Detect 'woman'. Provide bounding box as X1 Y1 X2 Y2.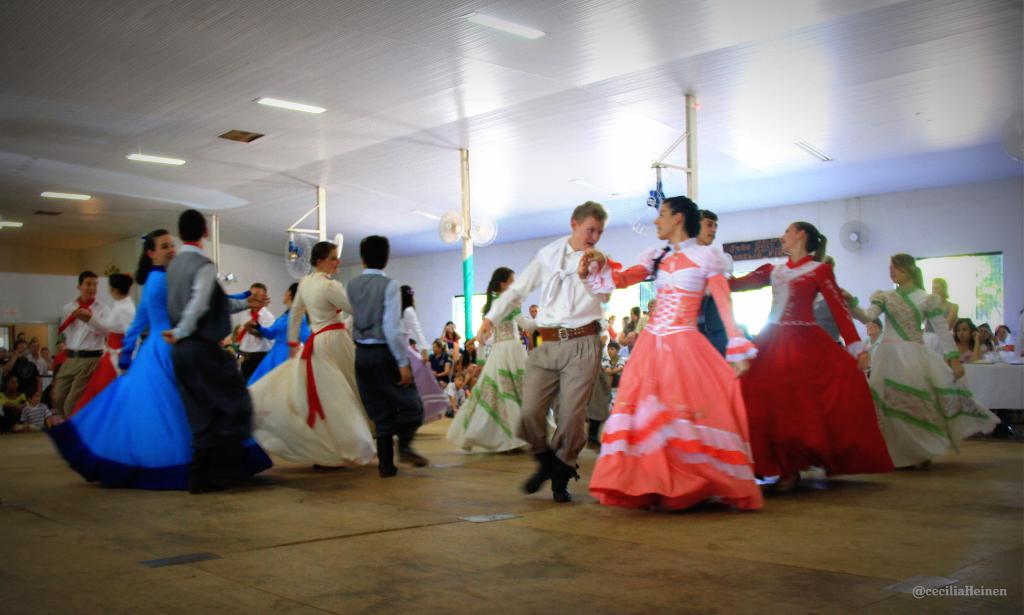
245 282 316 371.
